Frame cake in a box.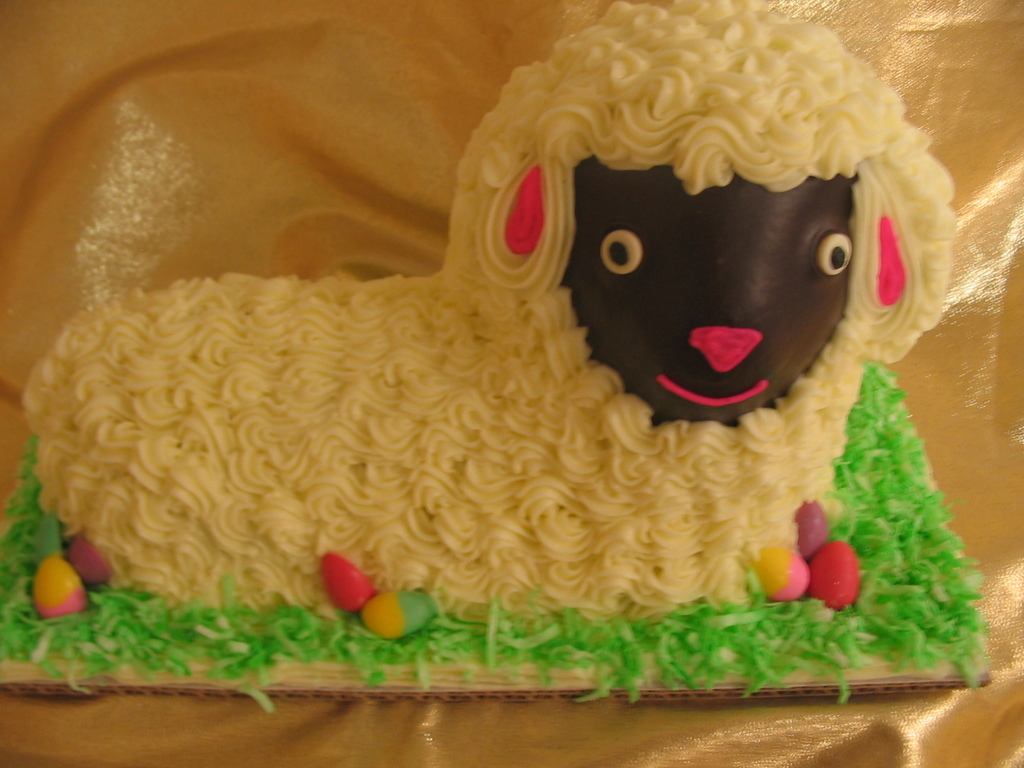
bbox=[0, 0, 999, 688].
